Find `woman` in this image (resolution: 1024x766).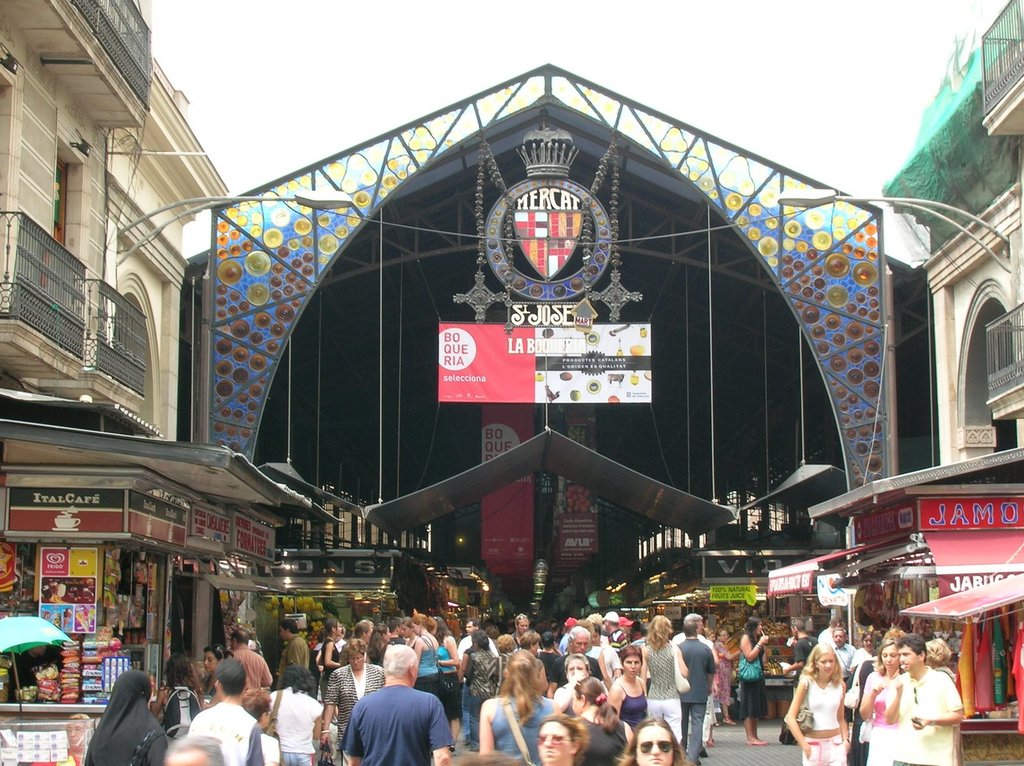
(x1=314, y1=616, x2=343, y2=703).
